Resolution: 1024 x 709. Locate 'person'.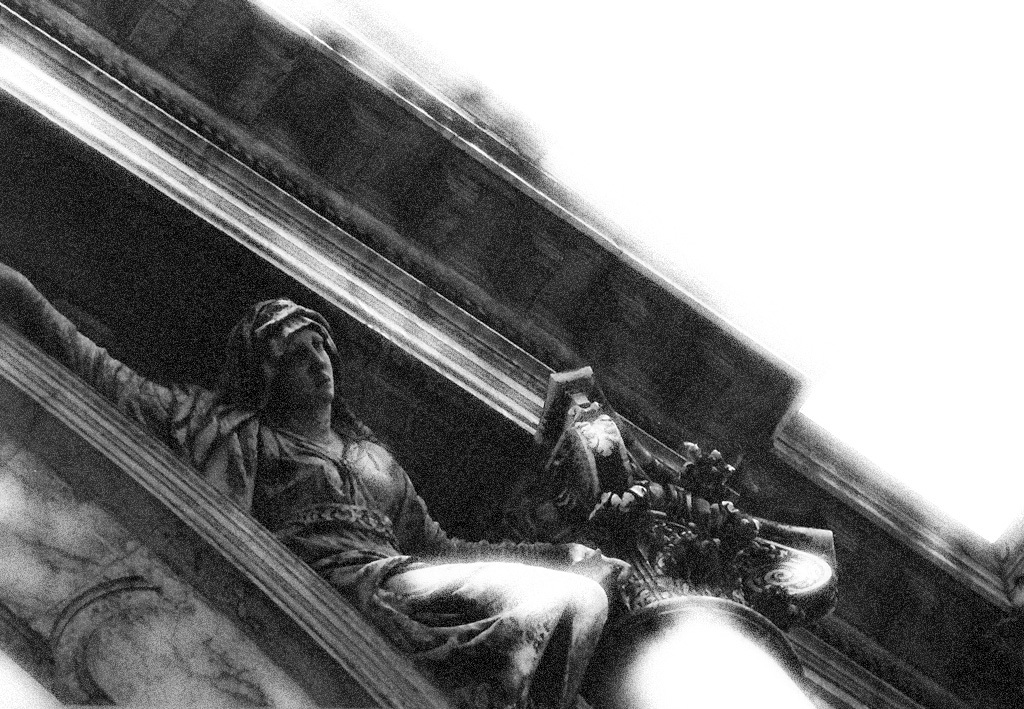
(0, 255, 627, 708).
